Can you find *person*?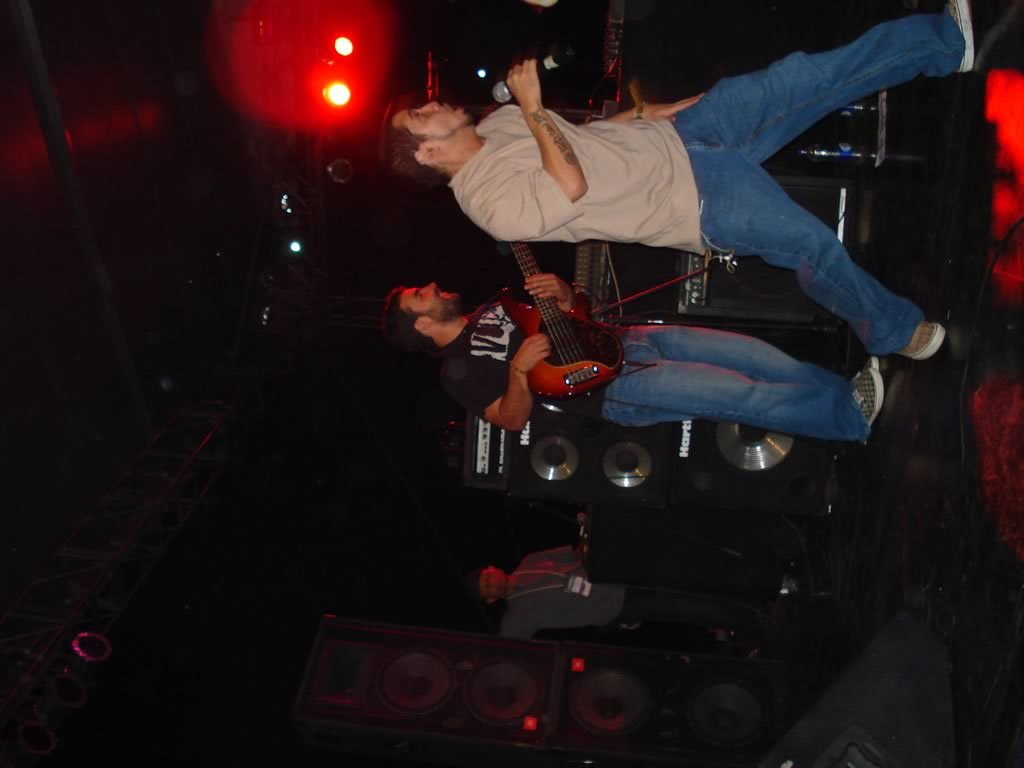
Yes, bounding box: (left=380, top=271, right=888, bottom=446).
